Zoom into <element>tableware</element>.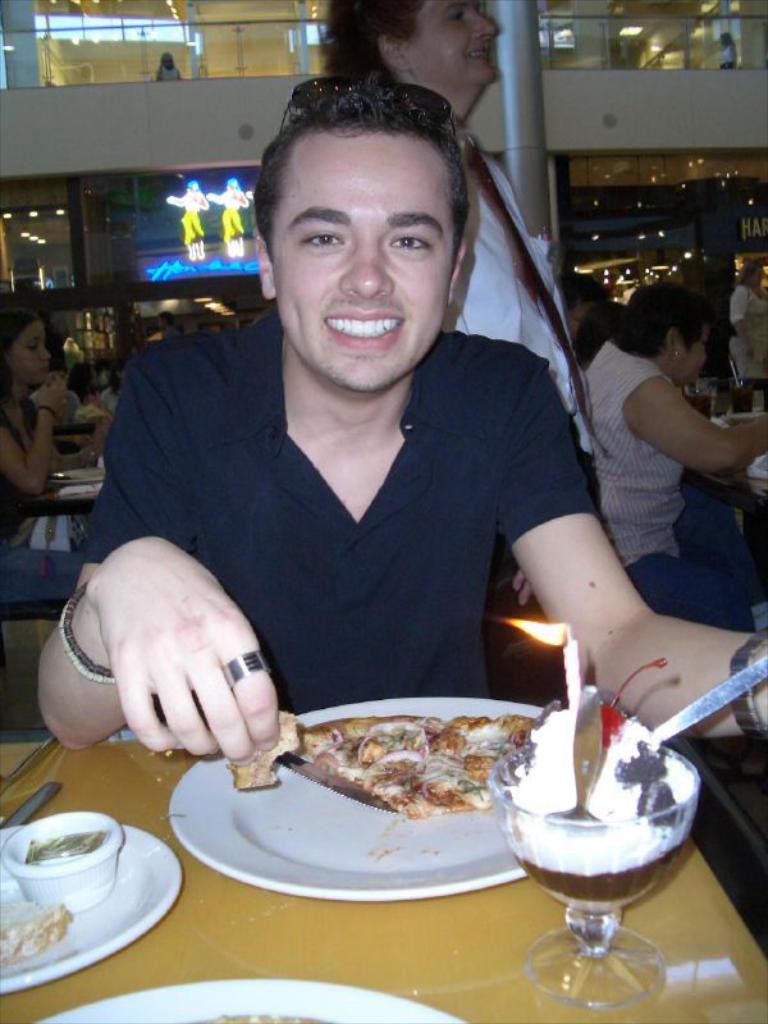
Zoom target: <region>485, 746, 703, 1007</region>.
